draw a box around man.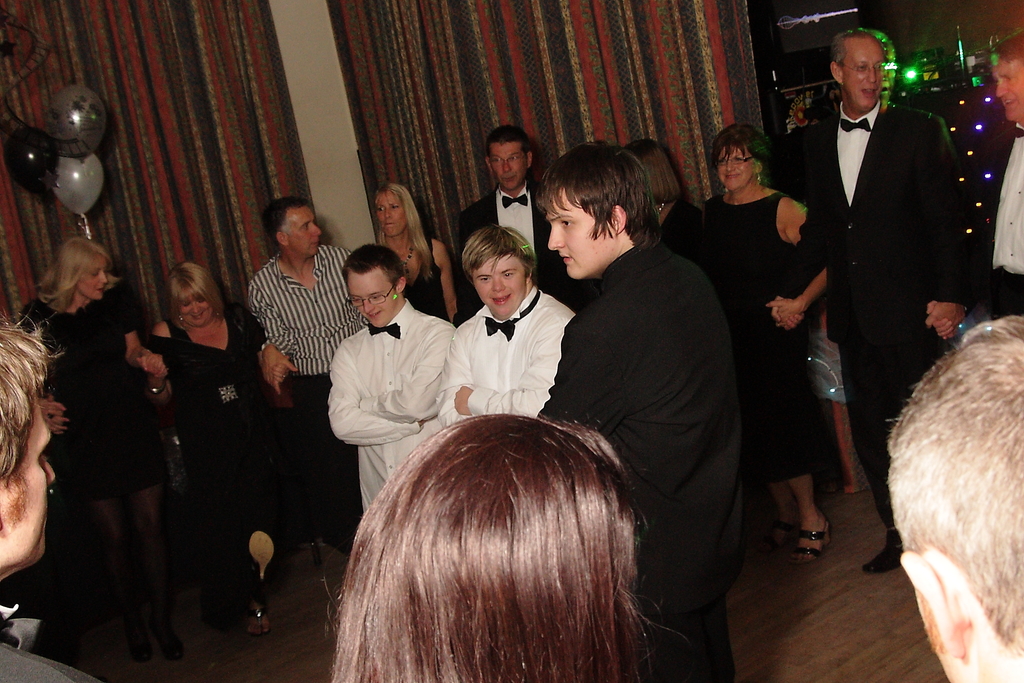
<bbox>782, 18, 970, 523</bbox>.
